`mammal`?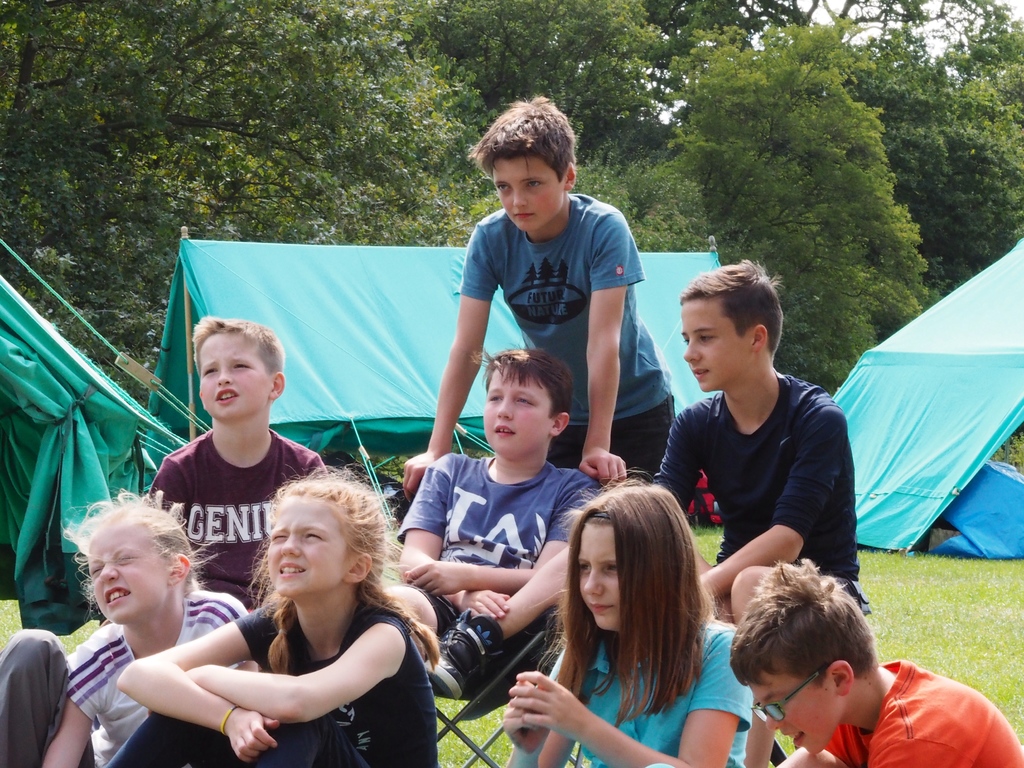
region(111, 472, 414, 750)
